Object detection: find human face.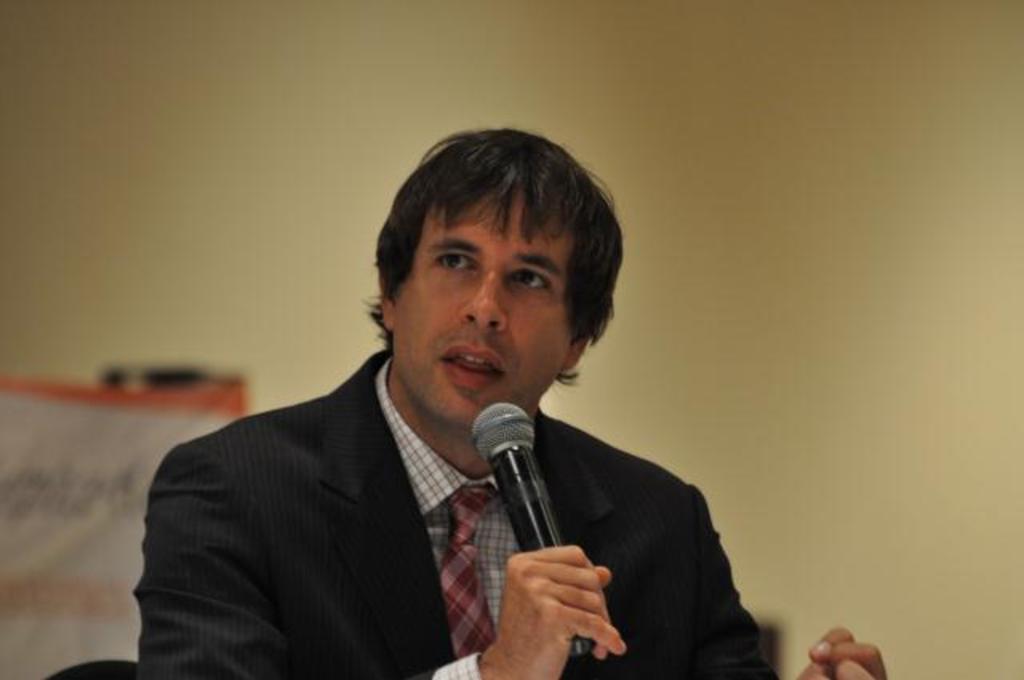
[398,192,595,411].
